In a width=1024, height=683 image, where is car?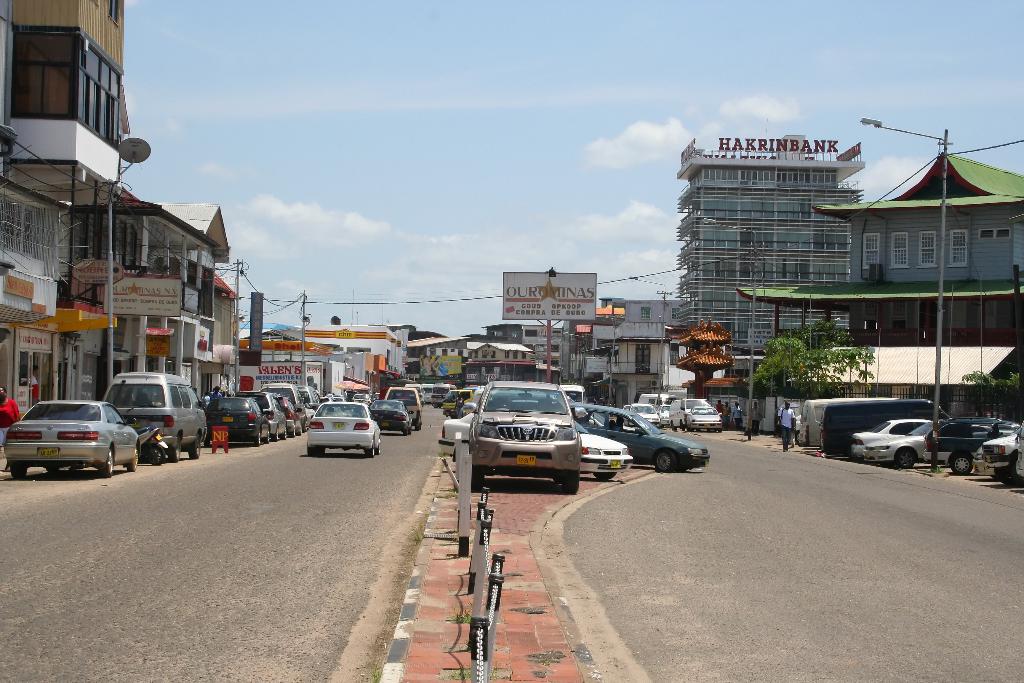
detection(0, 400, 137, 478).
